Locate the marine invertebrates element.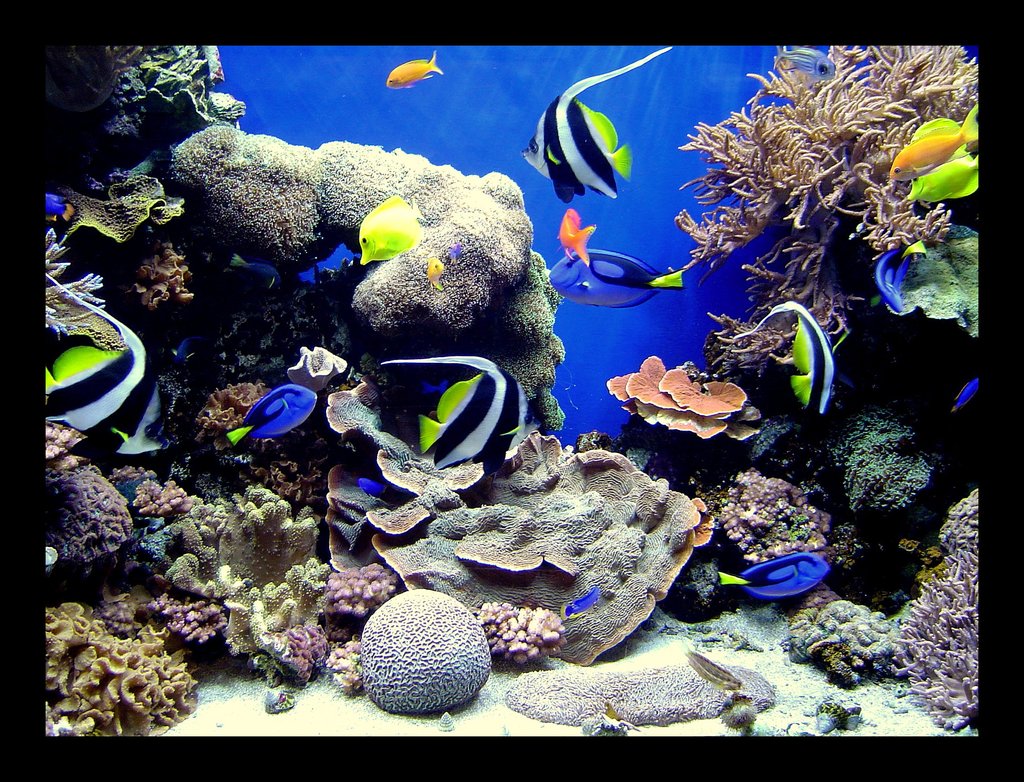
Element bbox: [left=228, top=384, right=317, bottom=446].
